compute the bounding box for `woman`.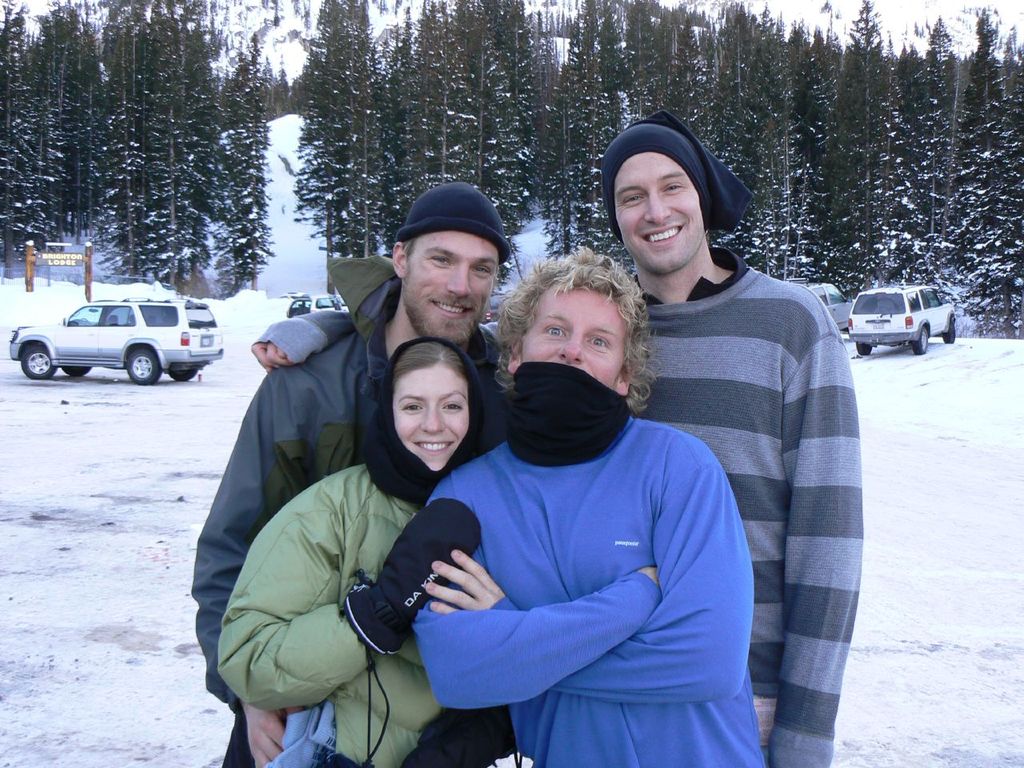
detection(242, 338, 490, 766).
